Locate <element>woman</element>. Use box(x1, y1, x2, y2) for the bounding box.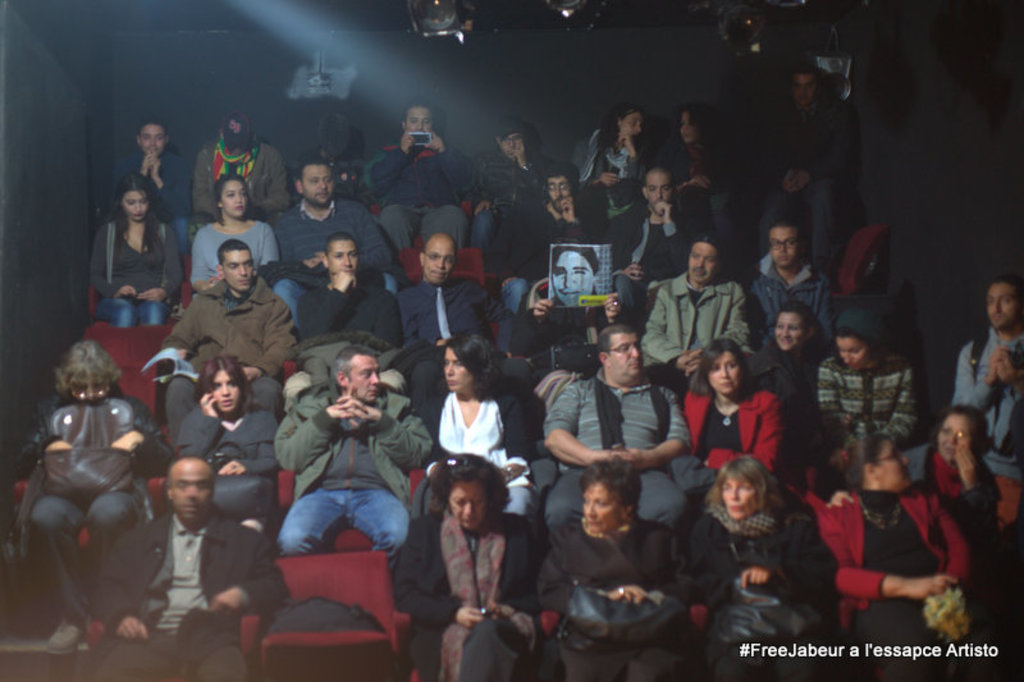
box(660, 104, 732, 230).
